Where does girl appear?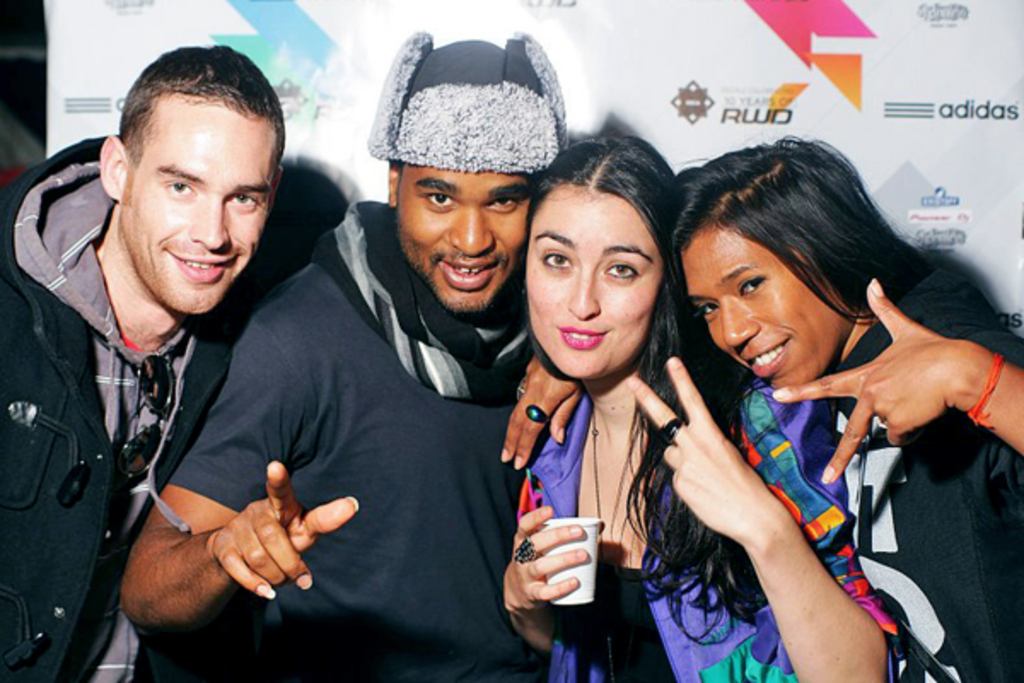
Appears at pyautogui.locateOnScreen(493, 131, 894, 681).
